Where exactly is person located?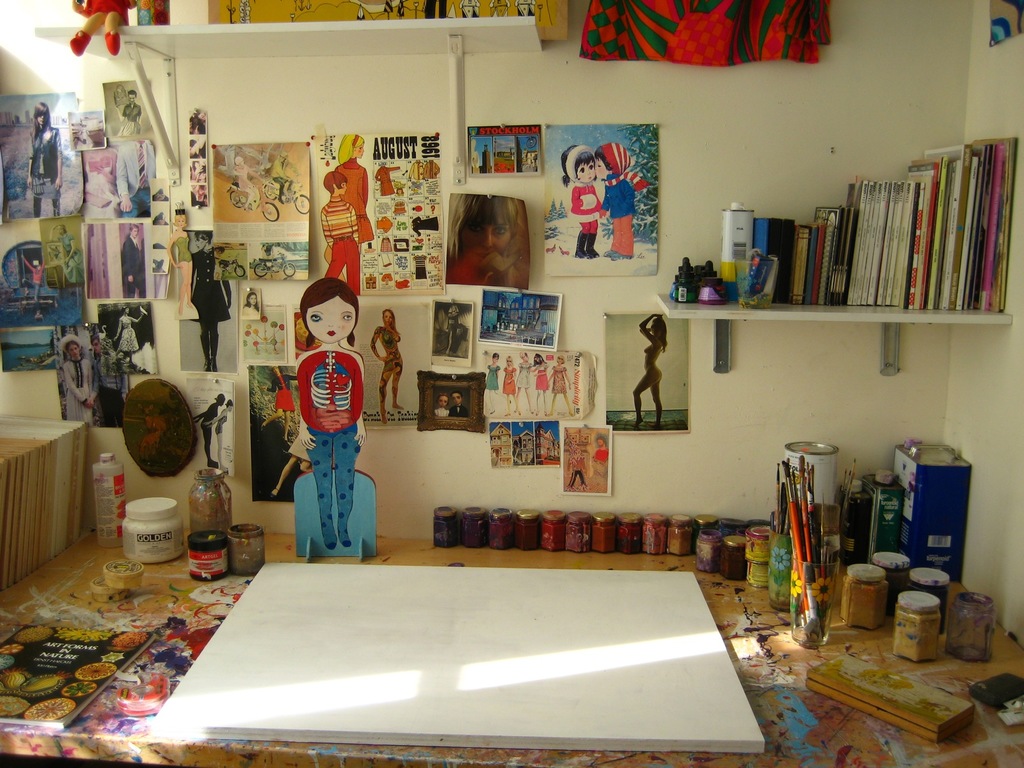
Its bounding box is l=49, t=224, r=84, b=284.
